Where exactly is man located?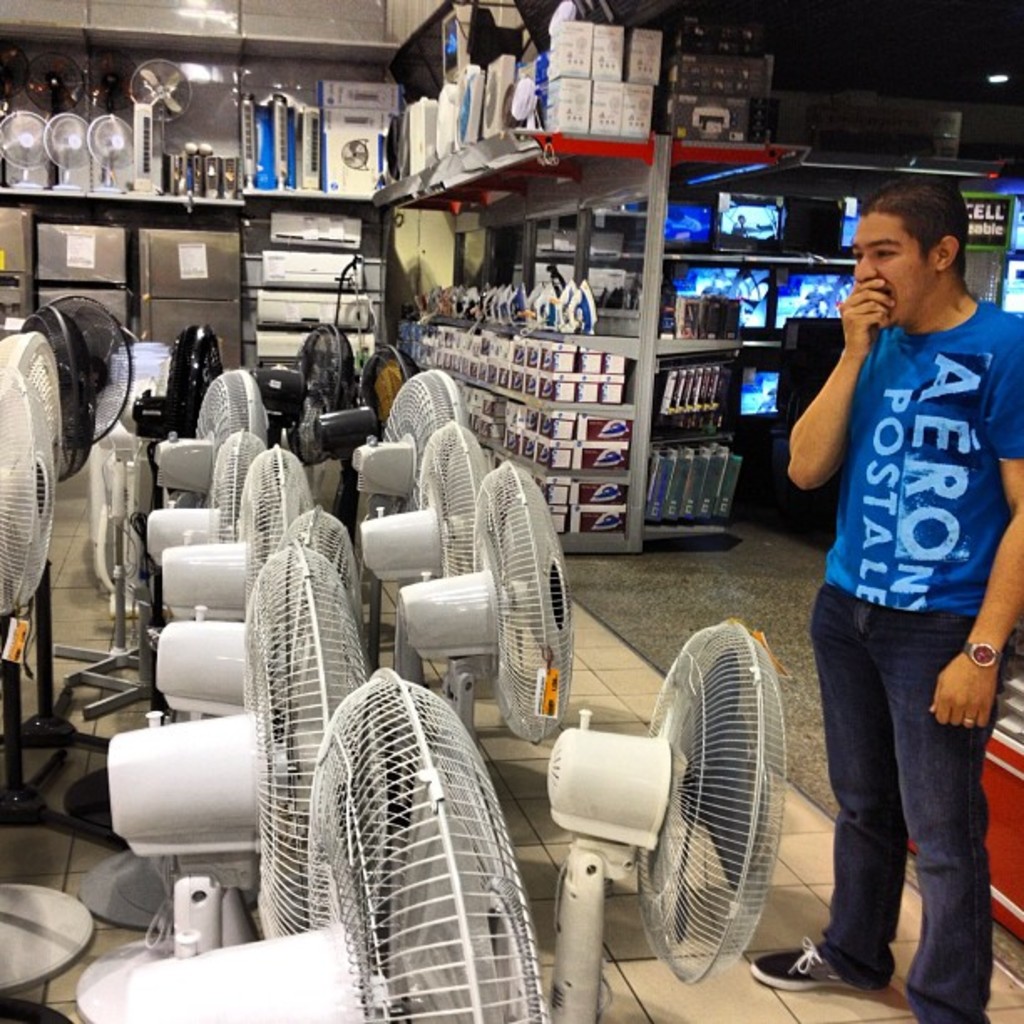
Its bounding box is 750:176:1022:1022.
